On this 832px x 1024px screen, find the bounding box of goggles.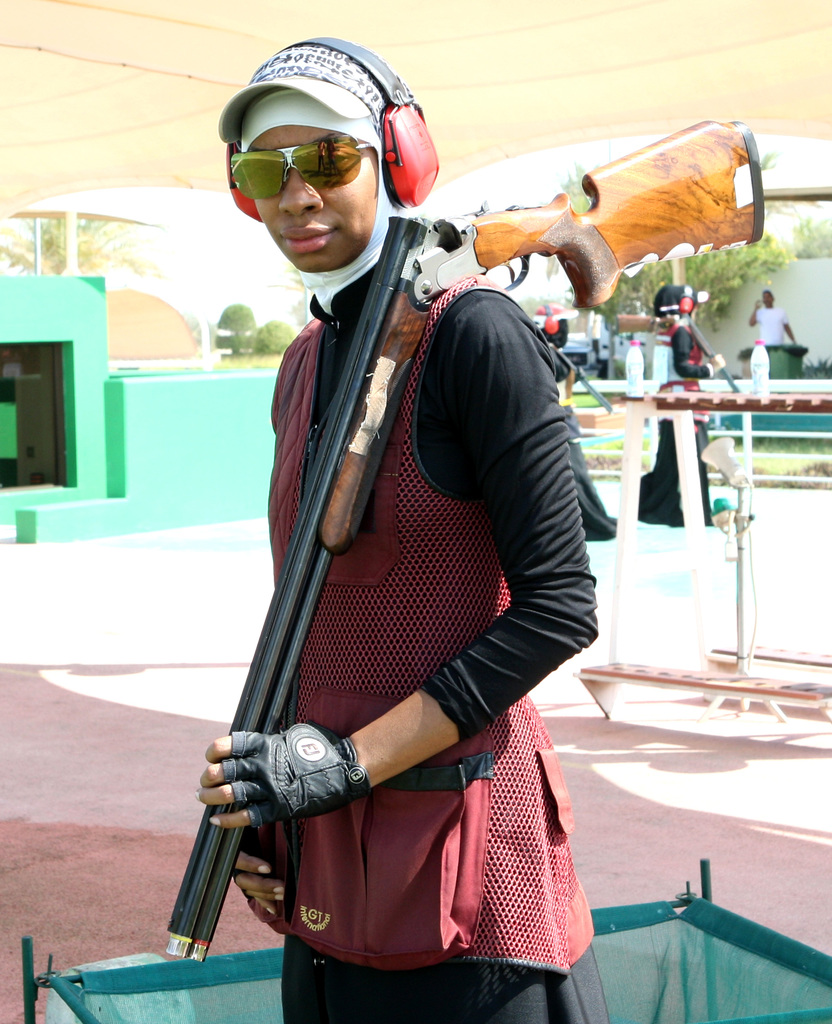
Bounding box: box(238, 121, 390, 188).
